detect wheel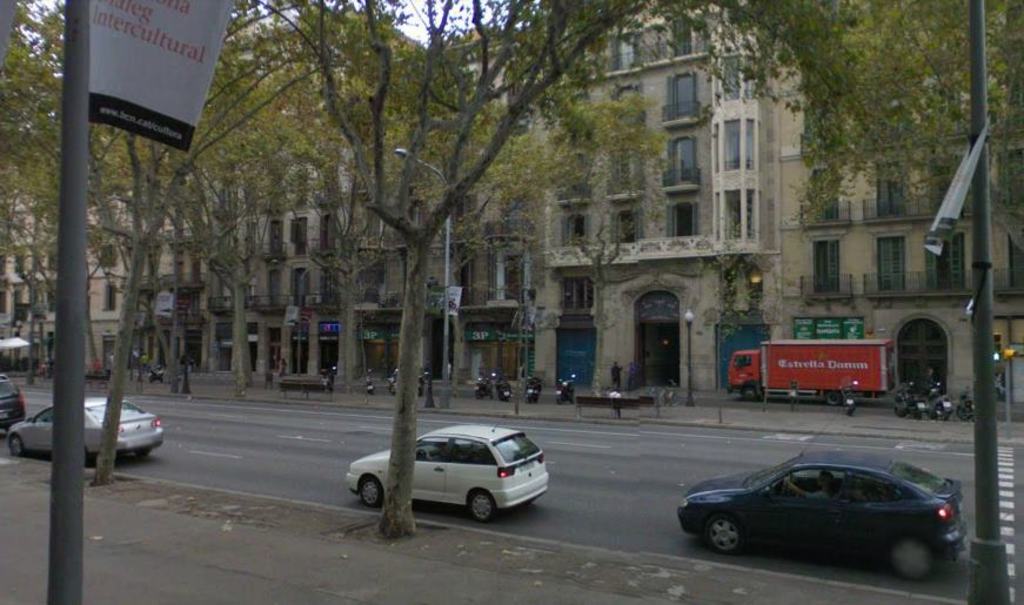
[x1=8, y1=439, x2=25, y2=453]
